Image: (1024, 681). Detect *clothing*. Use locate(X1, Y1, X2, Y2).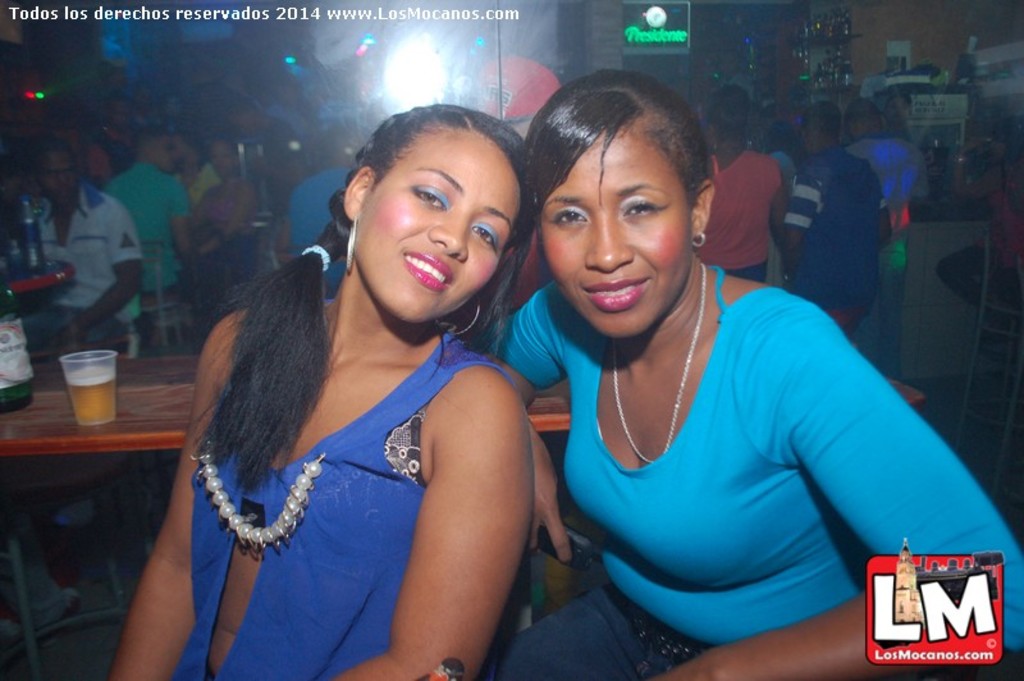
locate(0, 173, 152, 383).
